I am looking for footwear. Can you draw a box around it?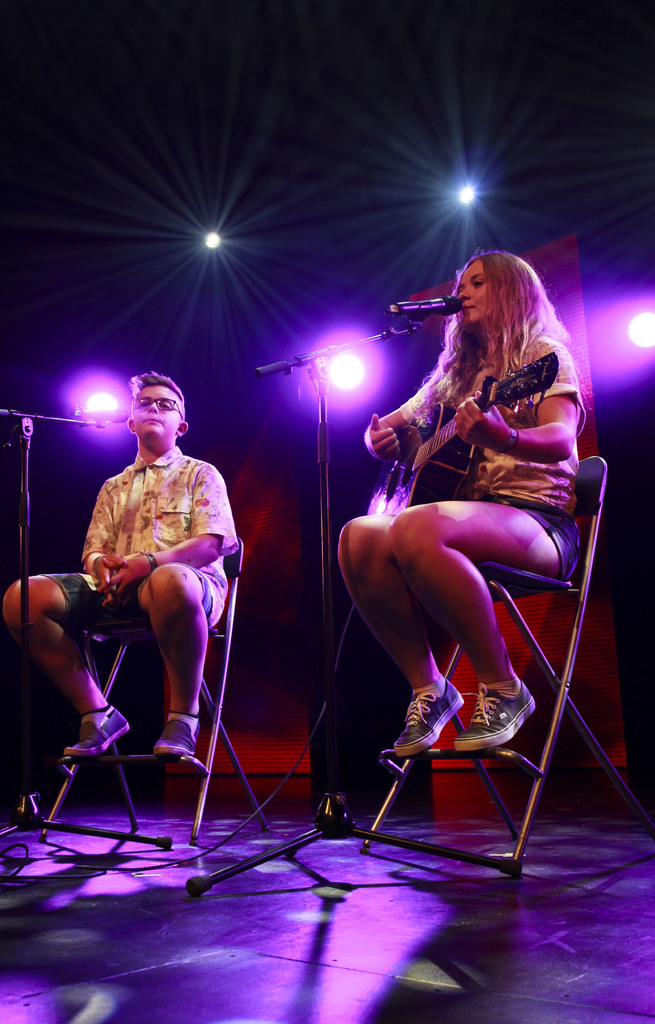
Sure, the bounding box is detection(452, 683, 536, 749).
